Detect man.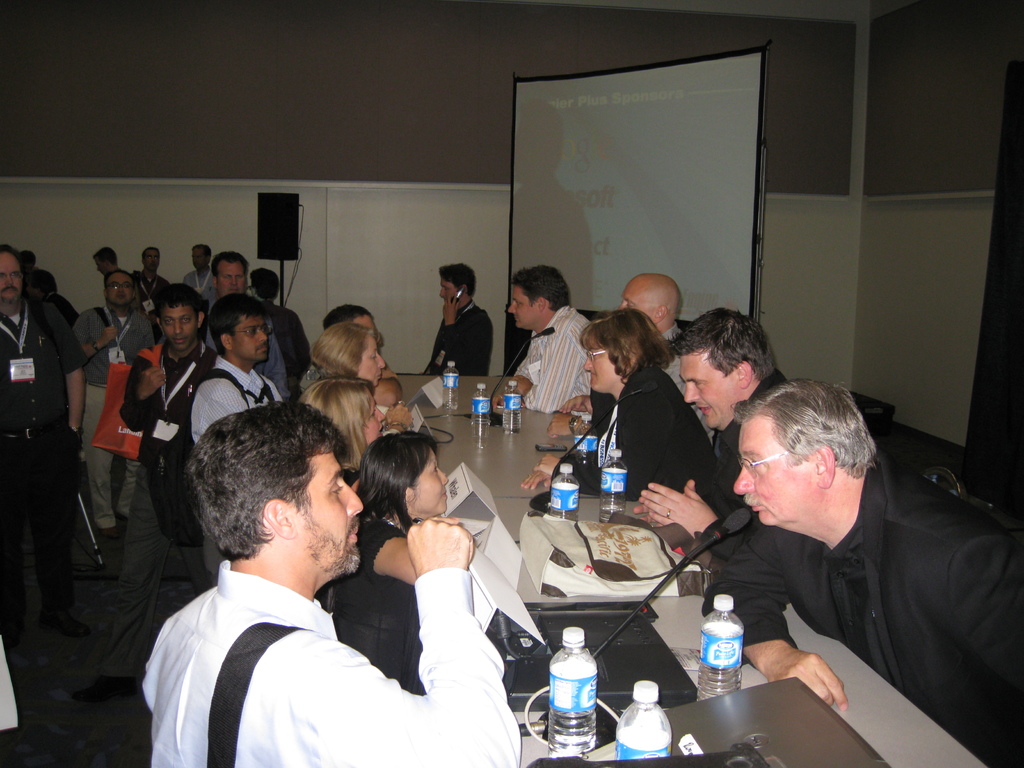
Detected at 546, 272, 714, 435.
